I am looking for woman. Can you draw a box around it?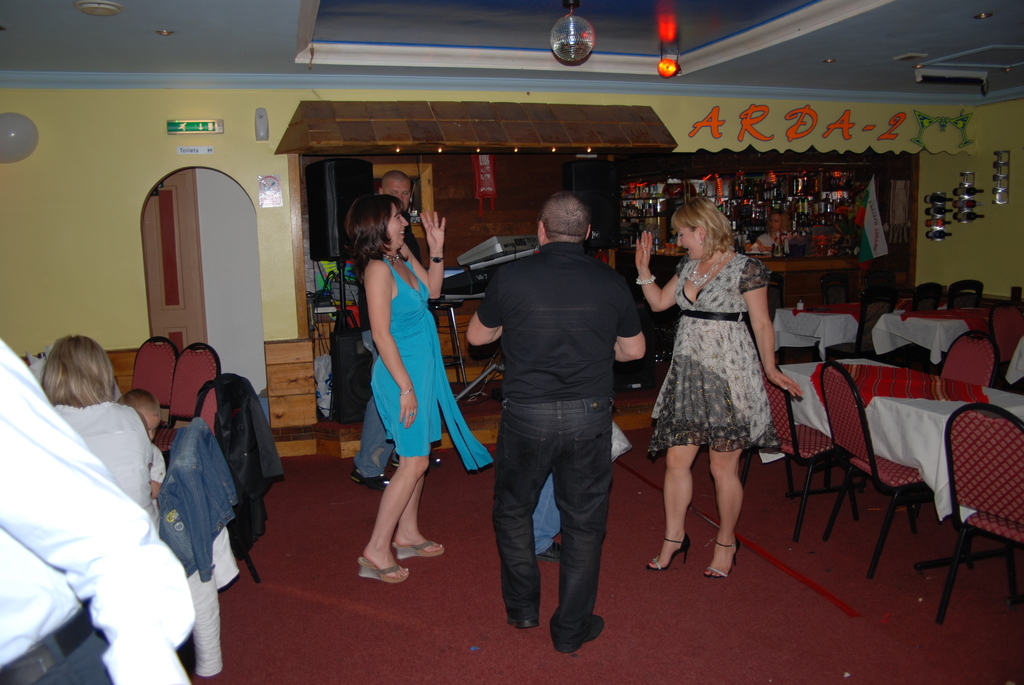
Sure, the bounding box is locate(630, 194, 798, 574).
